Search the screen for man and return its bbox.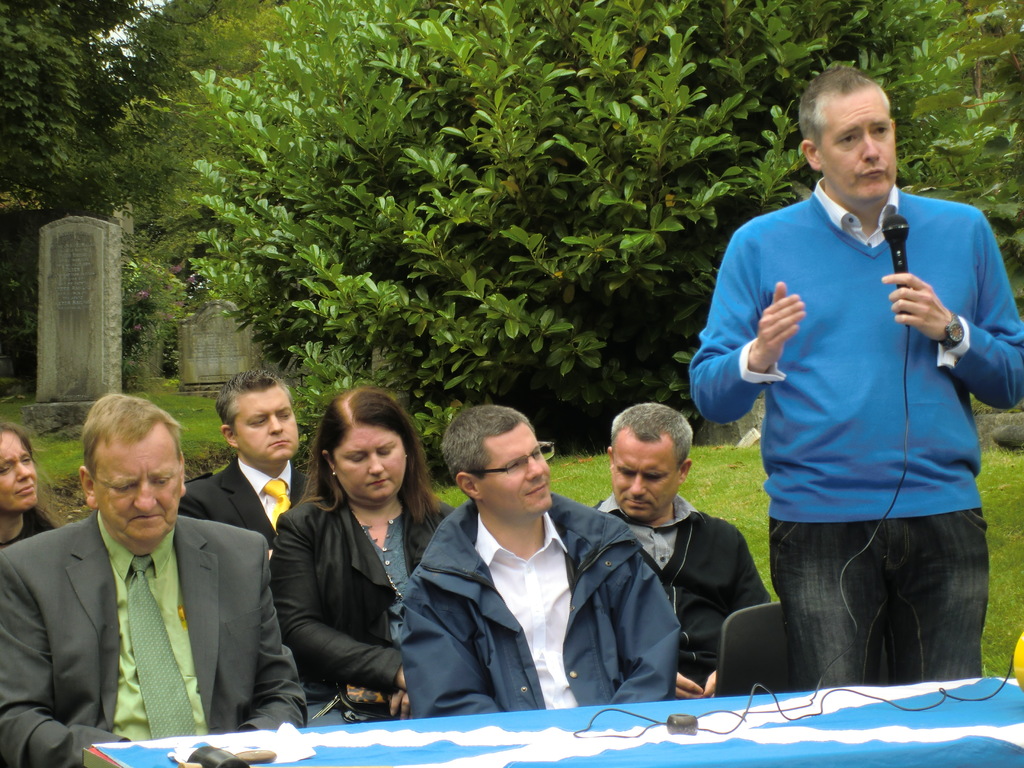
Found: pyautogui.locateOnScreen(679, 80, 1023, 695).
